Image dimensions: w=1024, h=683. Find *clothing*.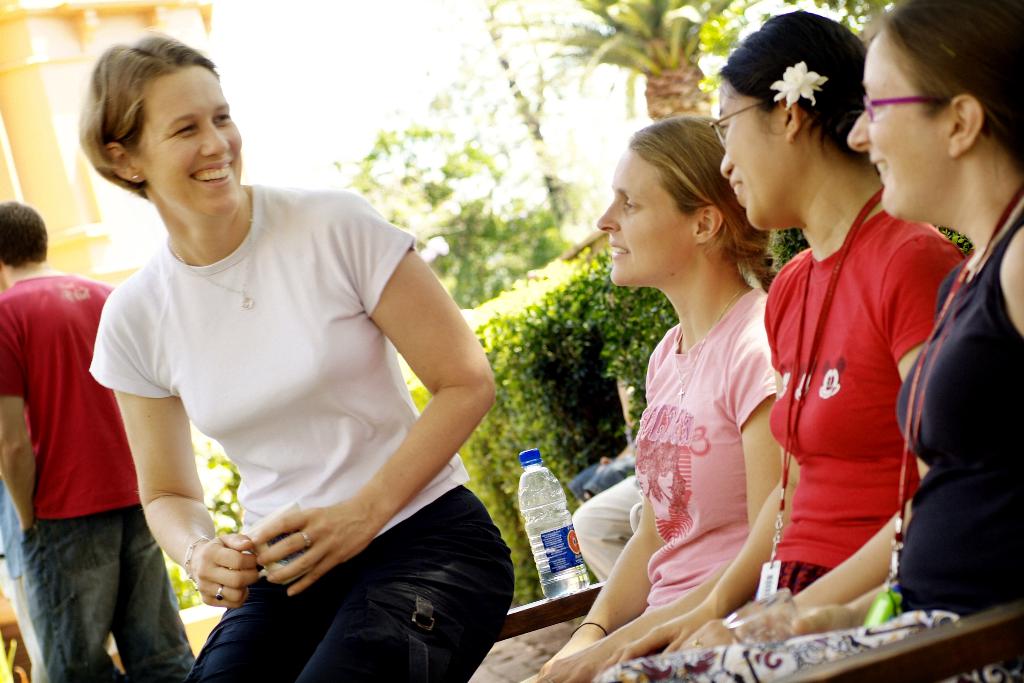
572/448/624/501.
